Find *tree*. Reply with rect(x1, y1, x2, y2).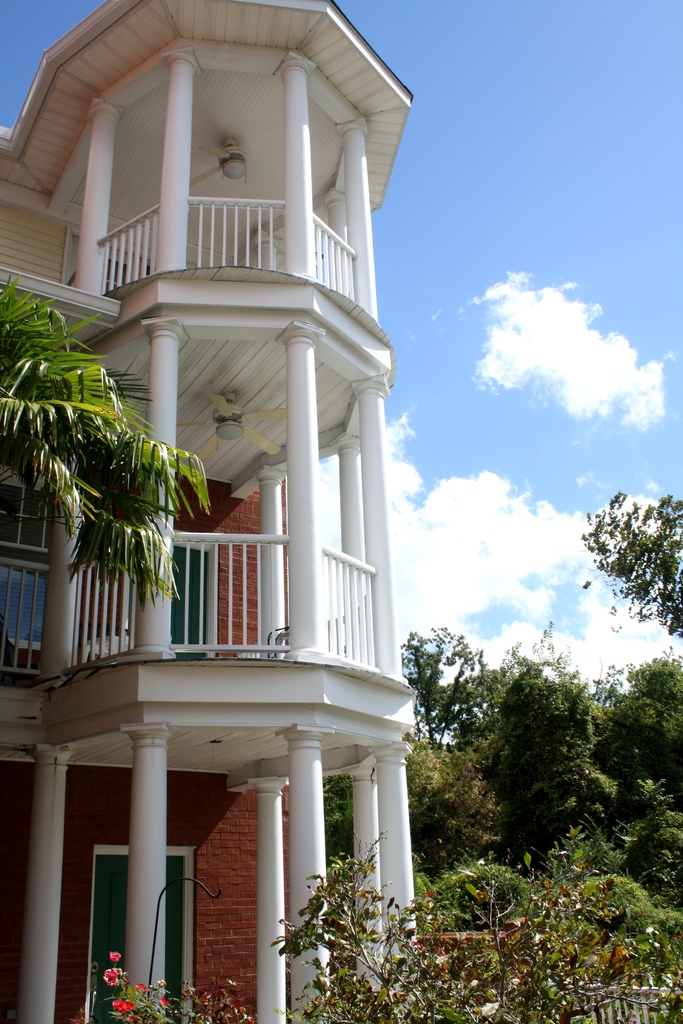
rect(0, 275, 213, 609).
